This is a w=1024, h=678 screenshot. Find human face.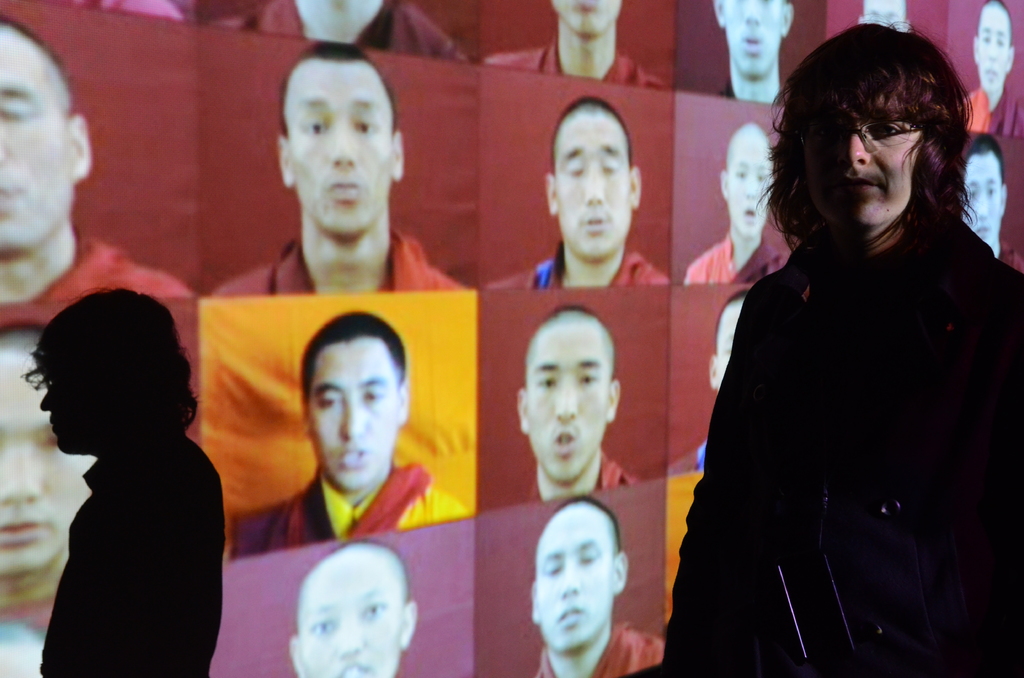
Bounding box: <region>551, 113, 630, 254</region>.
